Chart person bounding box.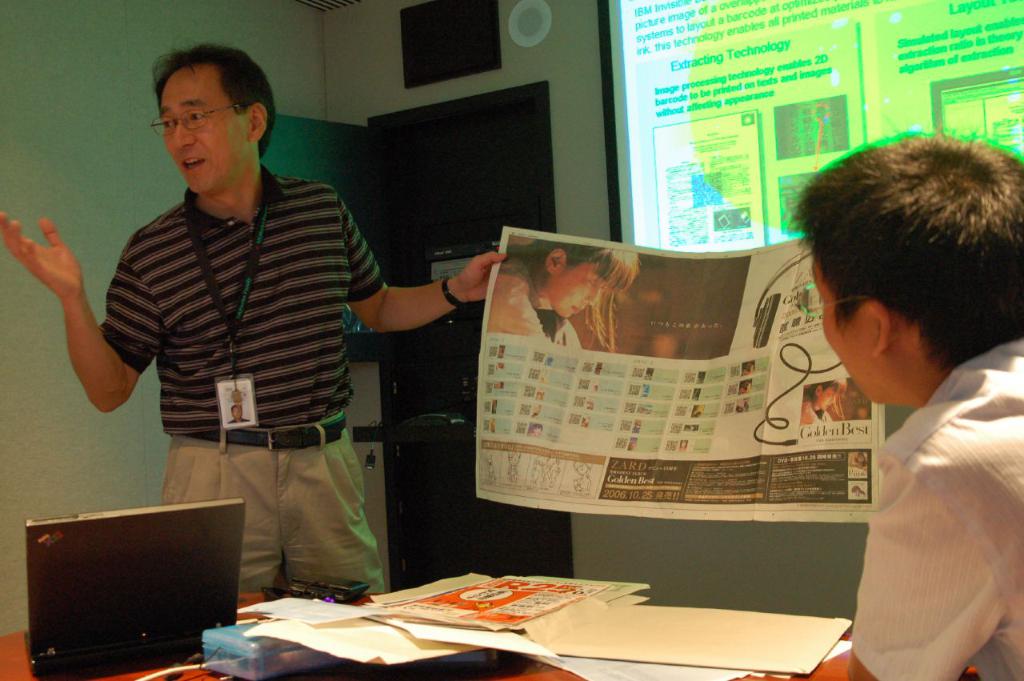
Charted: (486,236,638,353).
